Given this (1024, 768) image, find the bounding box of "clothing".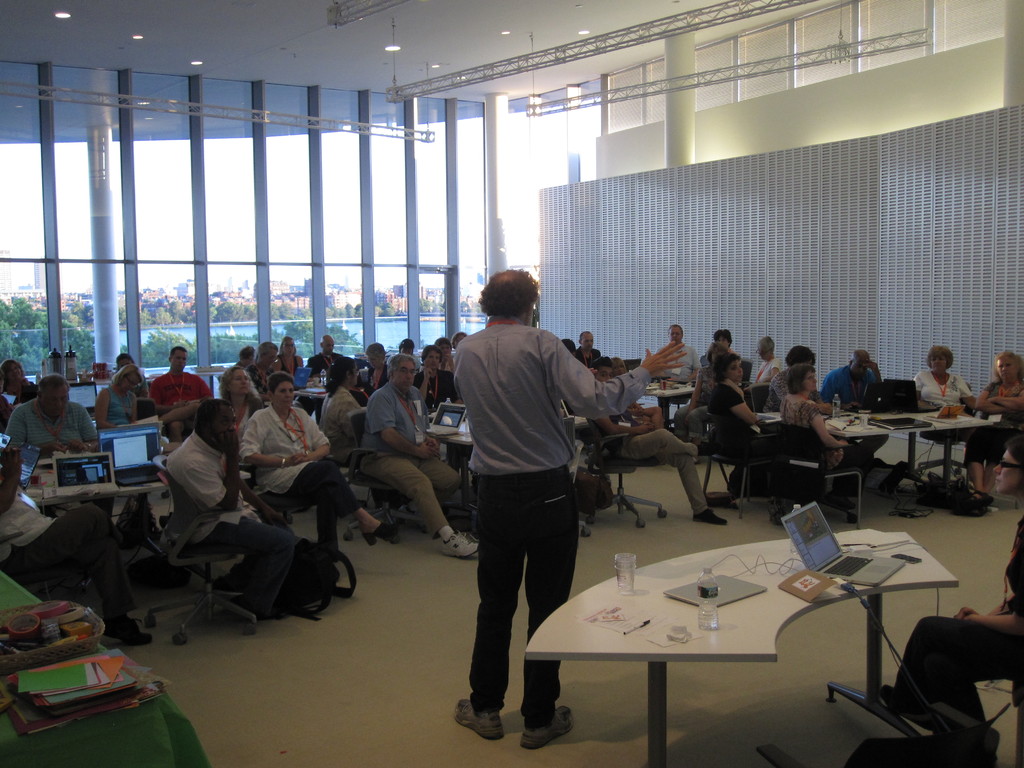
238 398 360 553.
